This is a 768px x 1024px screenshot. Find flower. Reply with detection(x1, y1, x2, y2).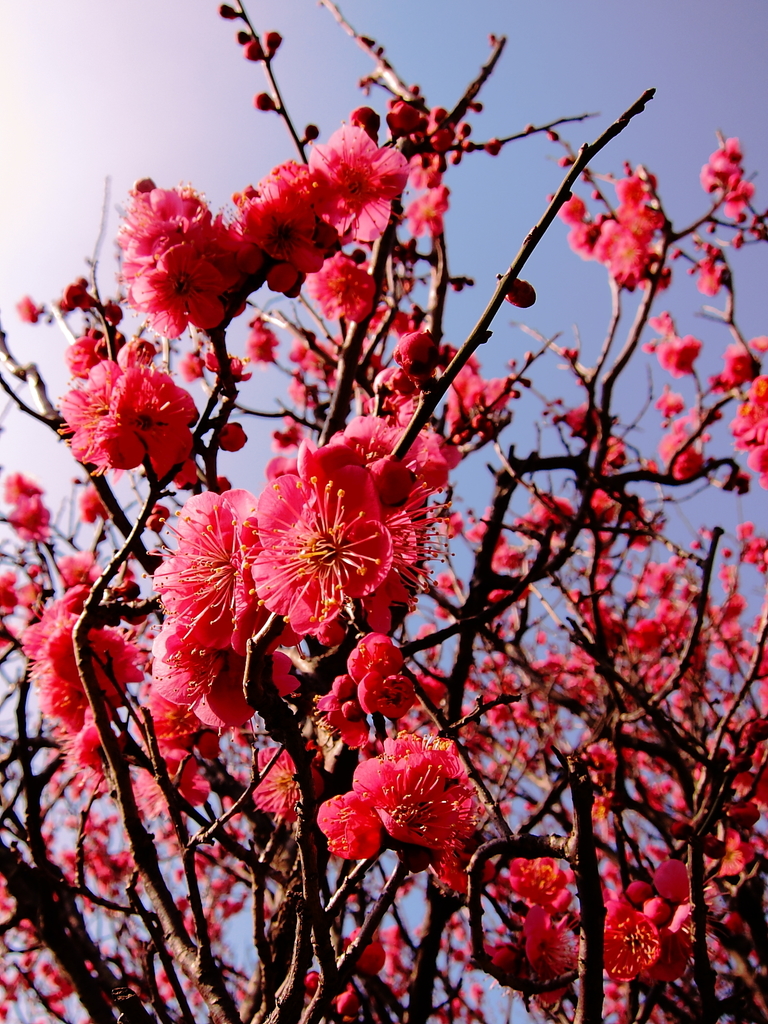
detection(305, 118, 409, 237).
